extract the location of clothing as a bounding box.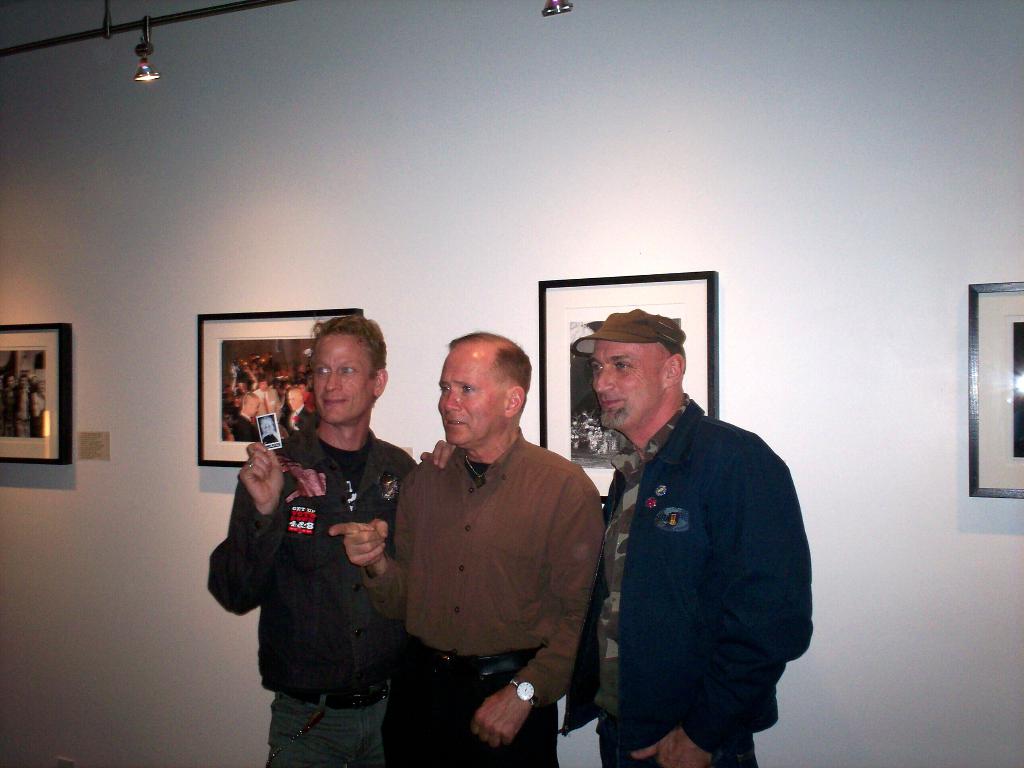
[361, 425, 611, 767].
